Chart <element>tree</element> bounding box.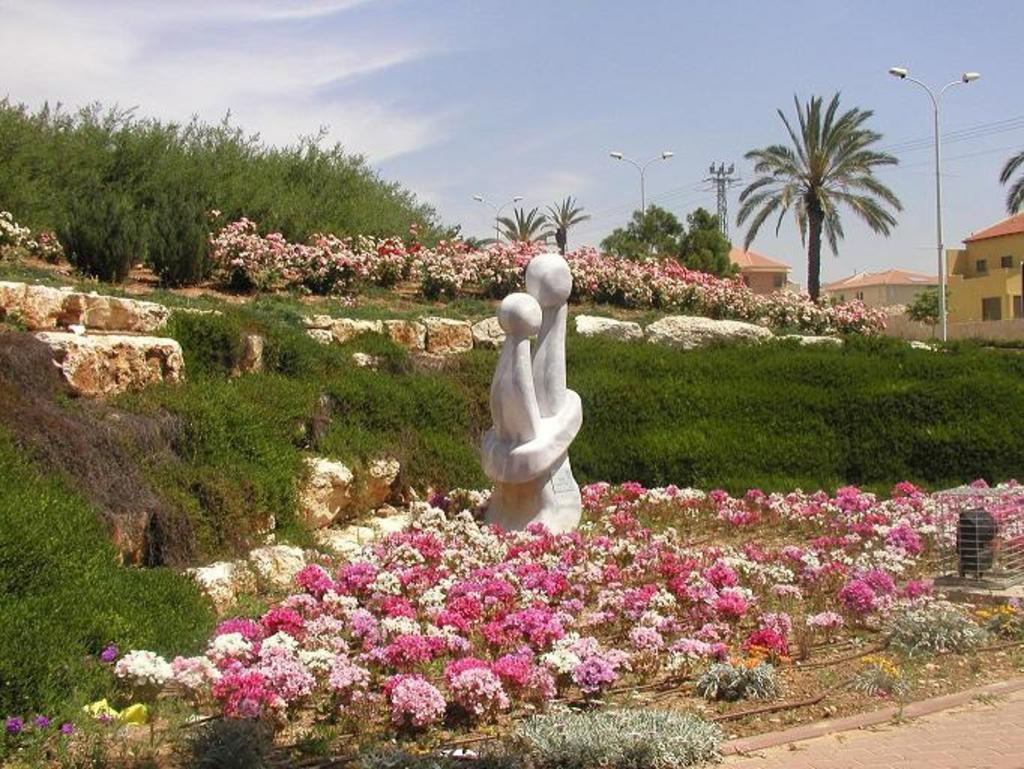
Charted: x1=494 y1=204 x2=548 y2=242.
